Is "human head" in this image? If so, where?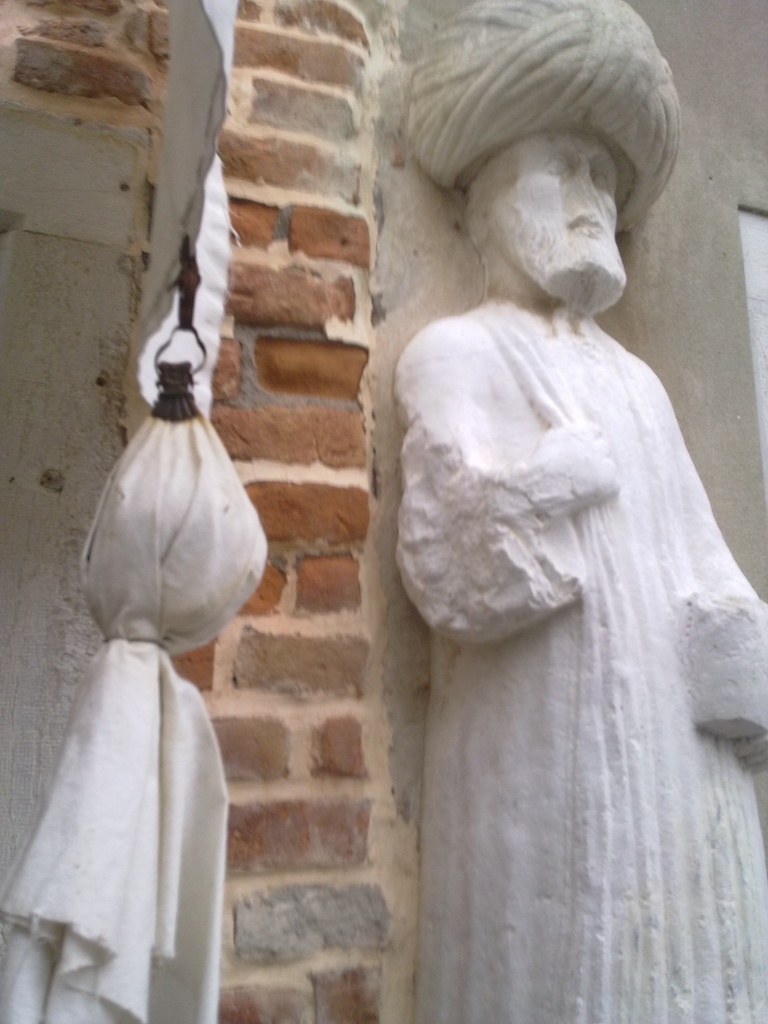
Yes, at {"left": 448, "top": 125, "right": 664, "bottom": 308}.
